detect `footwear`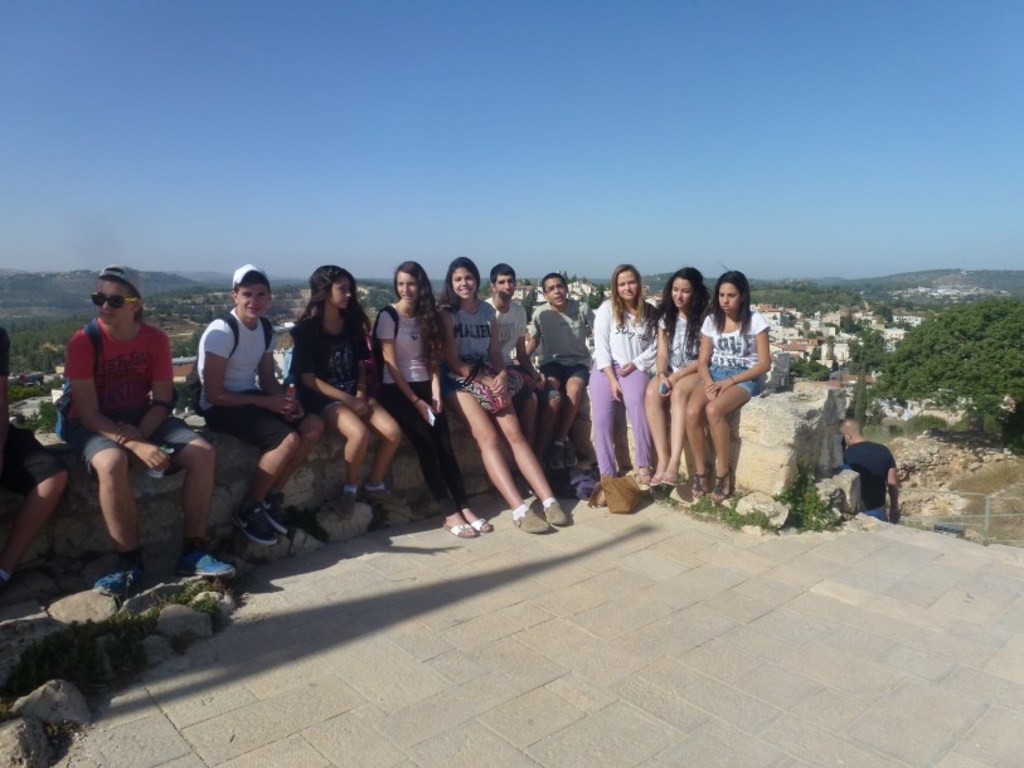
703,468,732,500
